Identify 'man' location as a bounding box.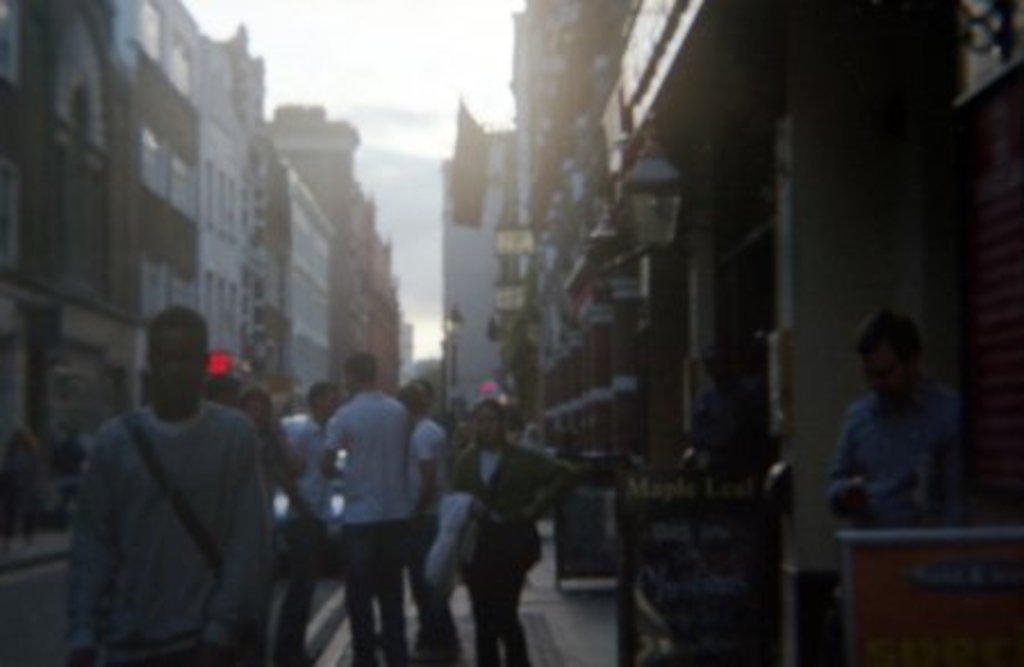
detection(284, 380, 341, 665).
